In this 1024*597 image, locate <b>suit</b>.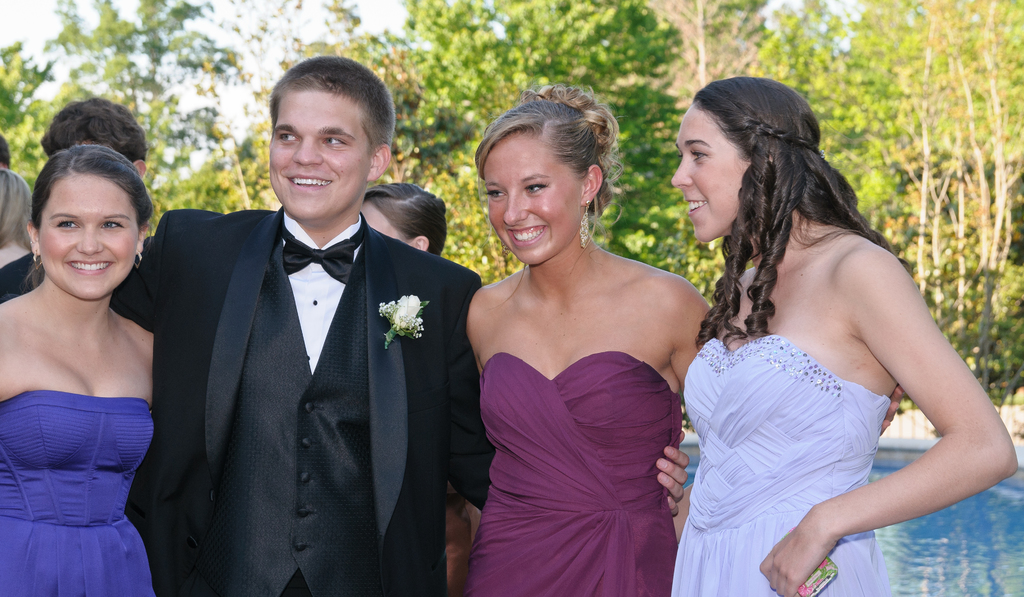
Bounding box: x1=104 y1=175 x2=460 y2=583.
